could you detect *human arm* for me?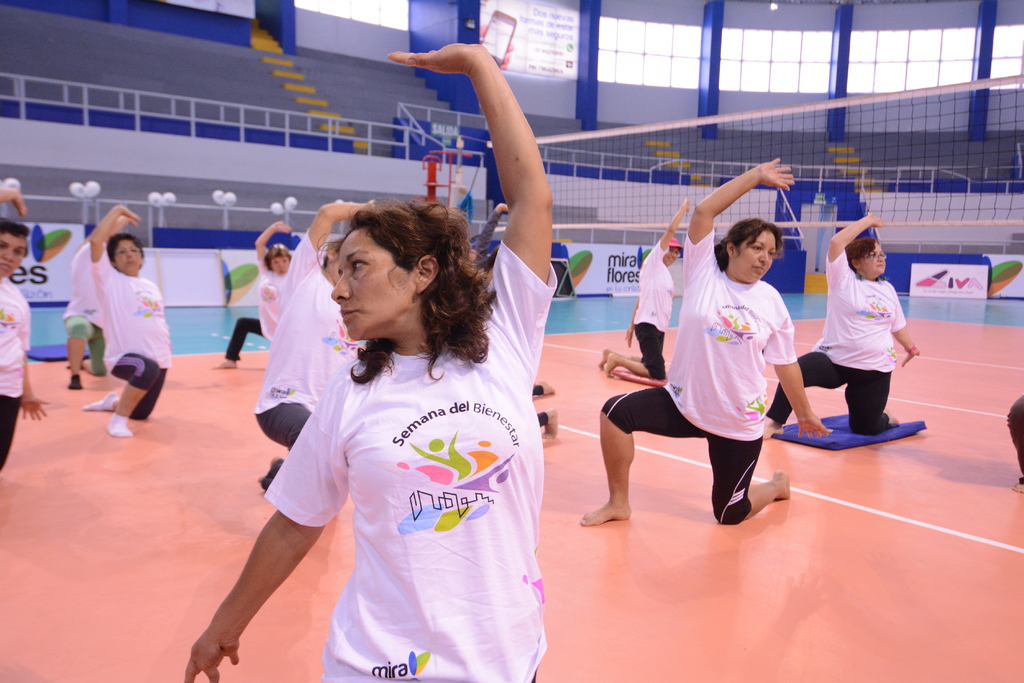
Detection result: <box>13,367,52,421</box>.
